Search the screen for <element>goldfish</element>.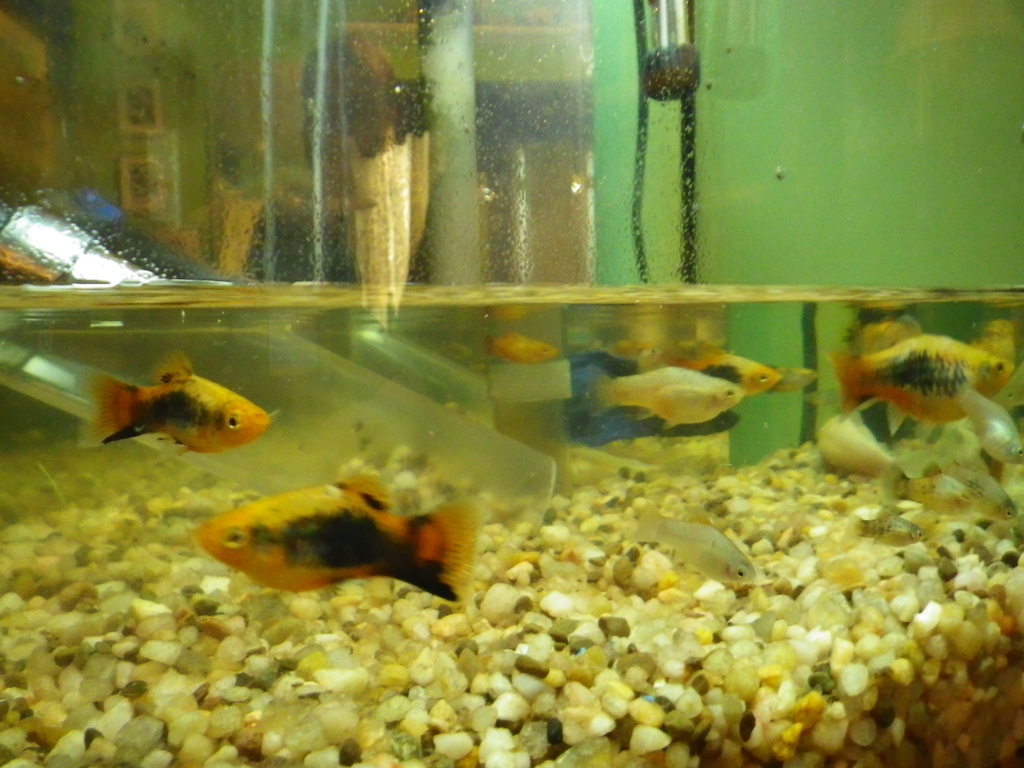
Found at <box>196,474,477,601</box>.
